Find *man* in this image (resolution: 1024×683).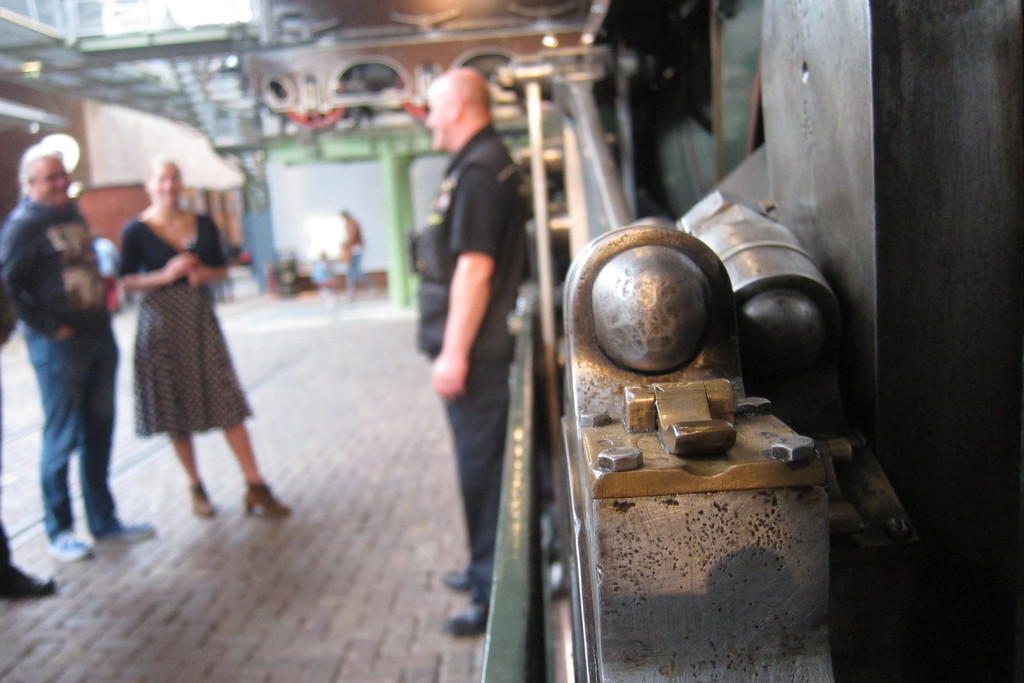
[0,151,163,572].
